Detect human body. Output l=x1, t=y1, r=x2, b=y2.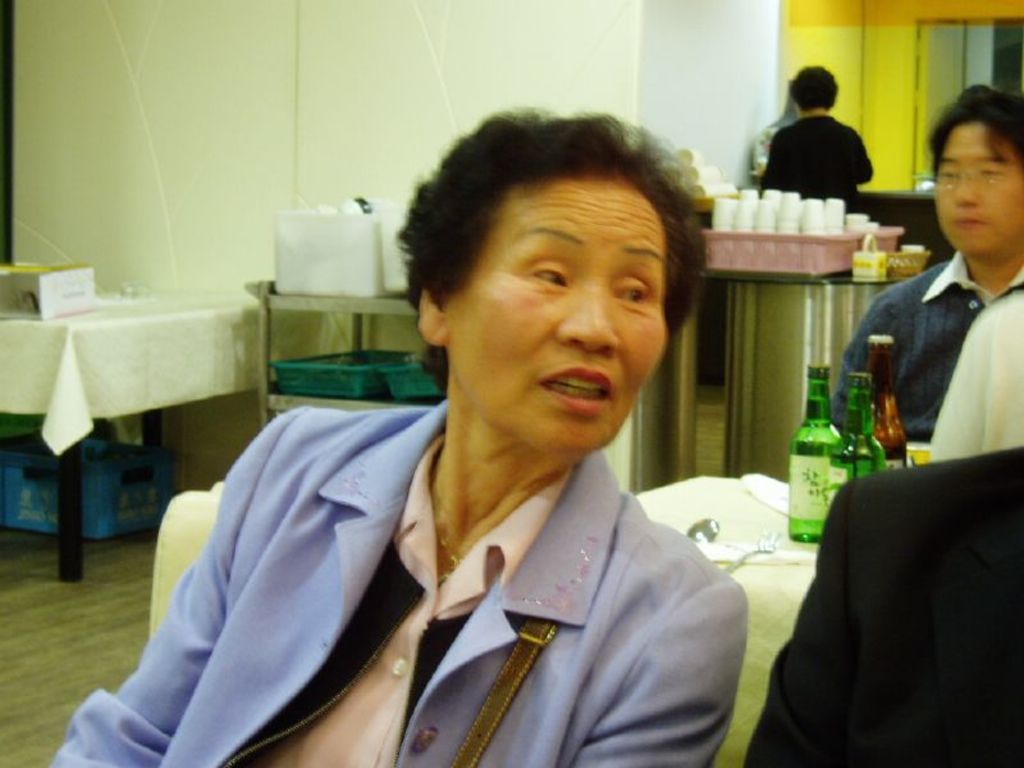
l=744, t=449, r=1023, b=767.
